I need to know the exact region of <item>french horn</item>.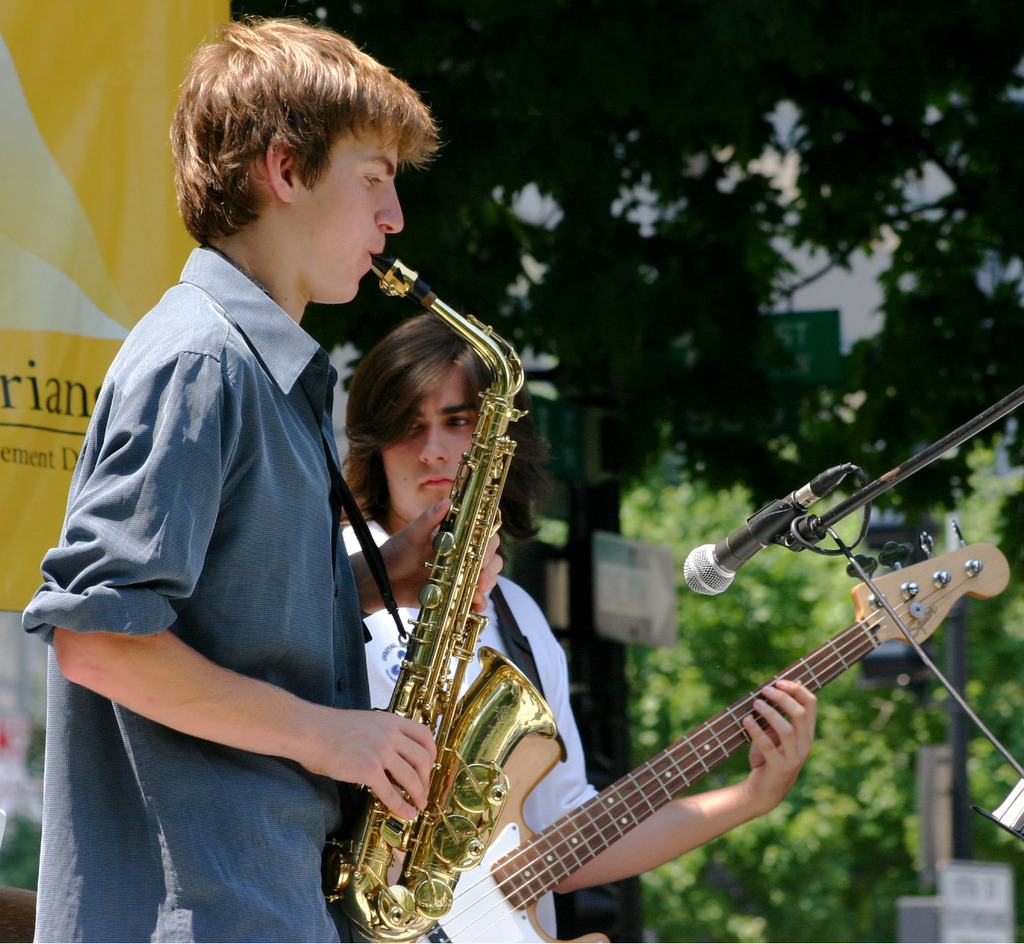
Region: 371, 247, 560, 930.
